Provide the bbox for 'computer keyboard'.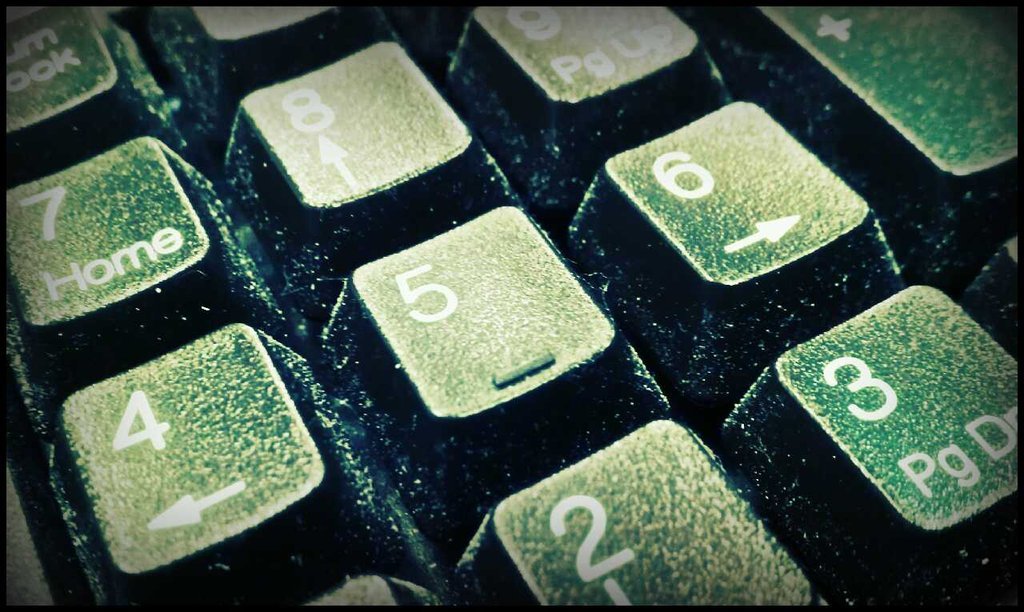
<region>0, 0, 1023, 611</region>.
